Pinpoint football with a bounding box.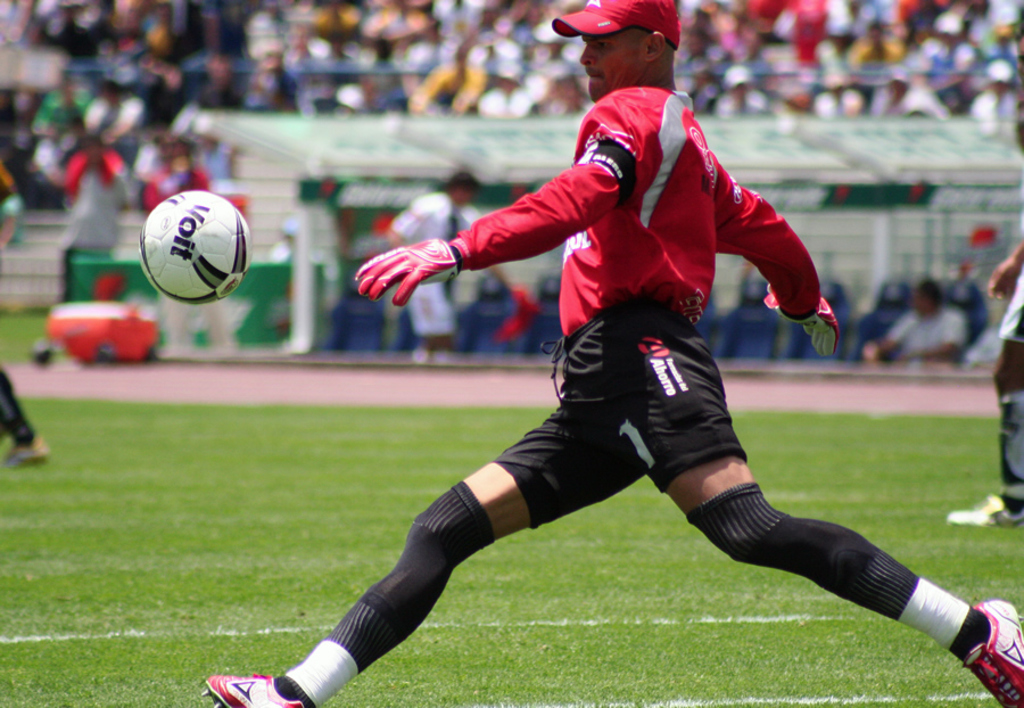
bbox=[137, 188, 251, 302].
